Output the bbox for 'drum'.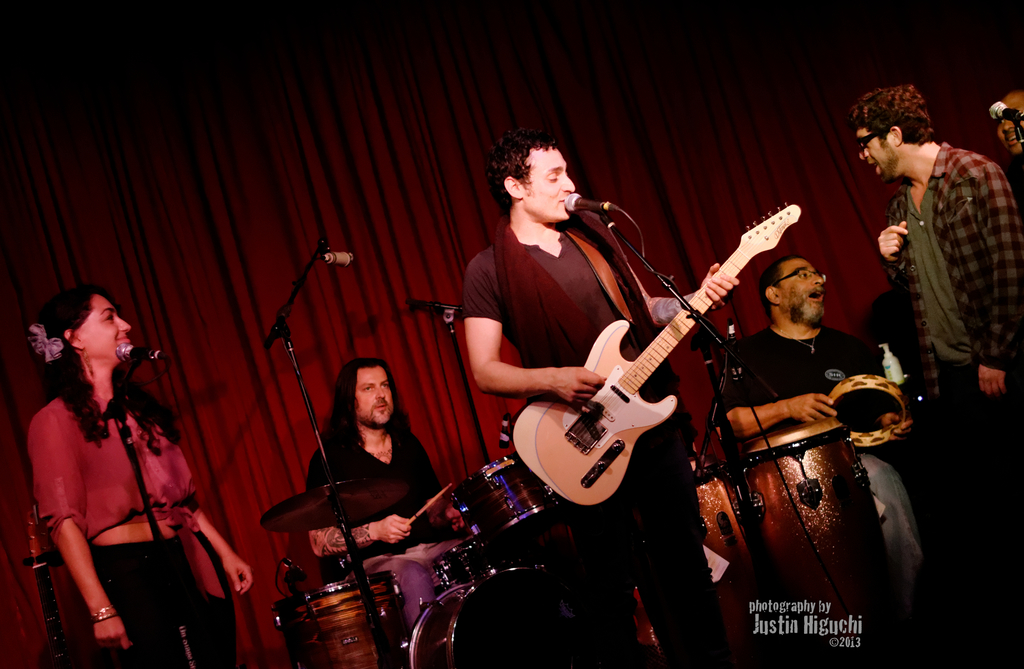
x1=438 y1=450 x2=558 y2=547.
